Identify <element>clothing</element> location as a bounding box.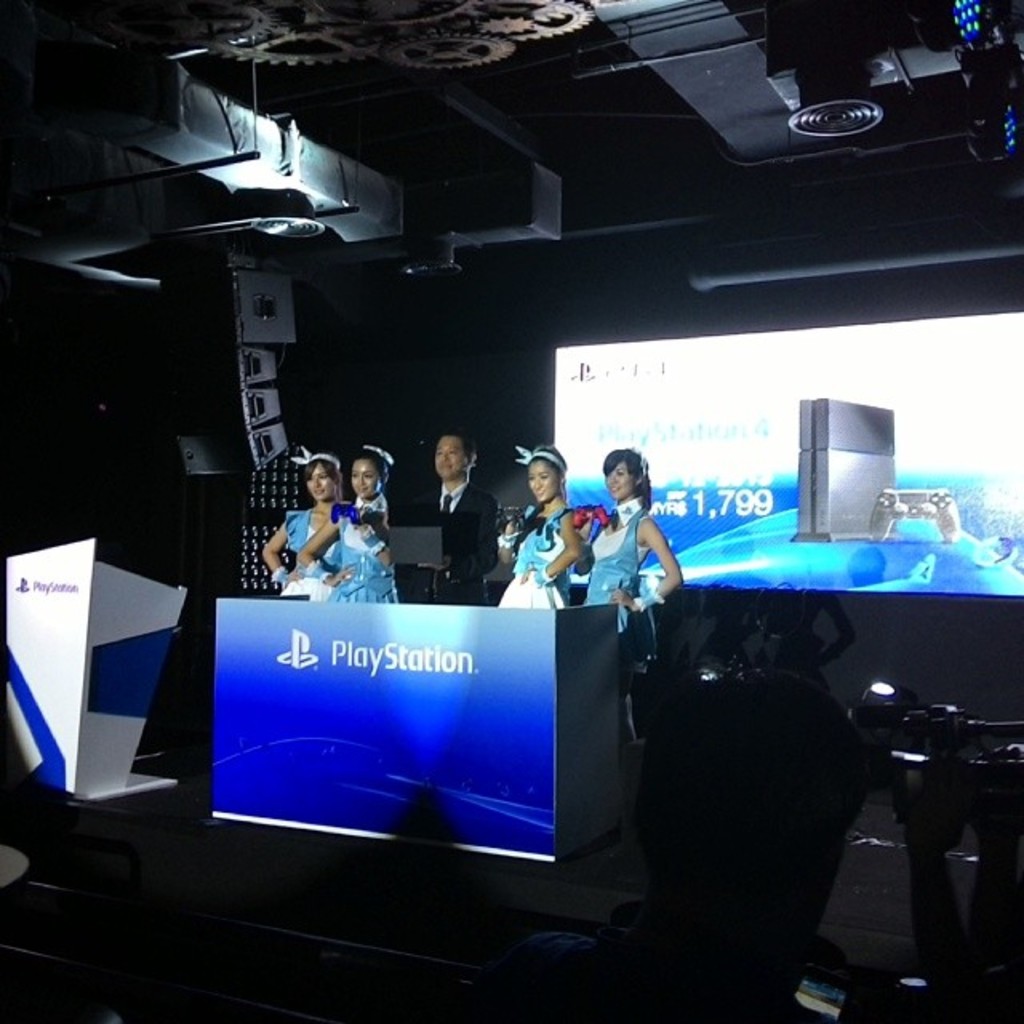
left=582, top=504, right=648, bottom=627.
